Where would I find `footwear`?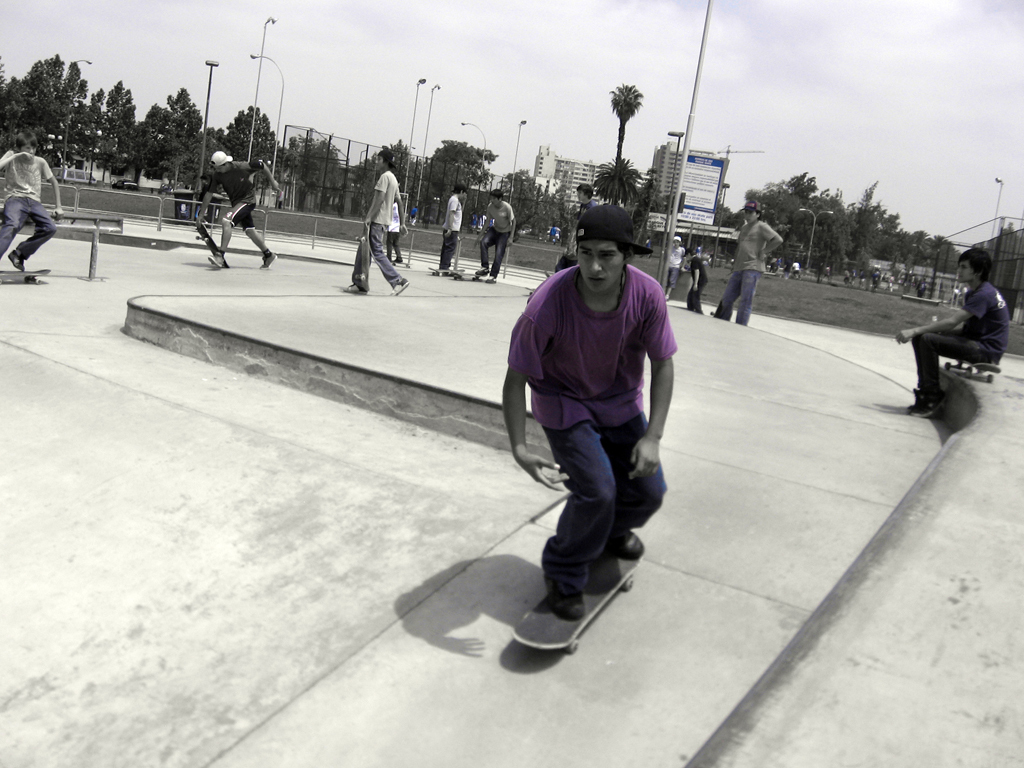
At 610 524 652 560.
